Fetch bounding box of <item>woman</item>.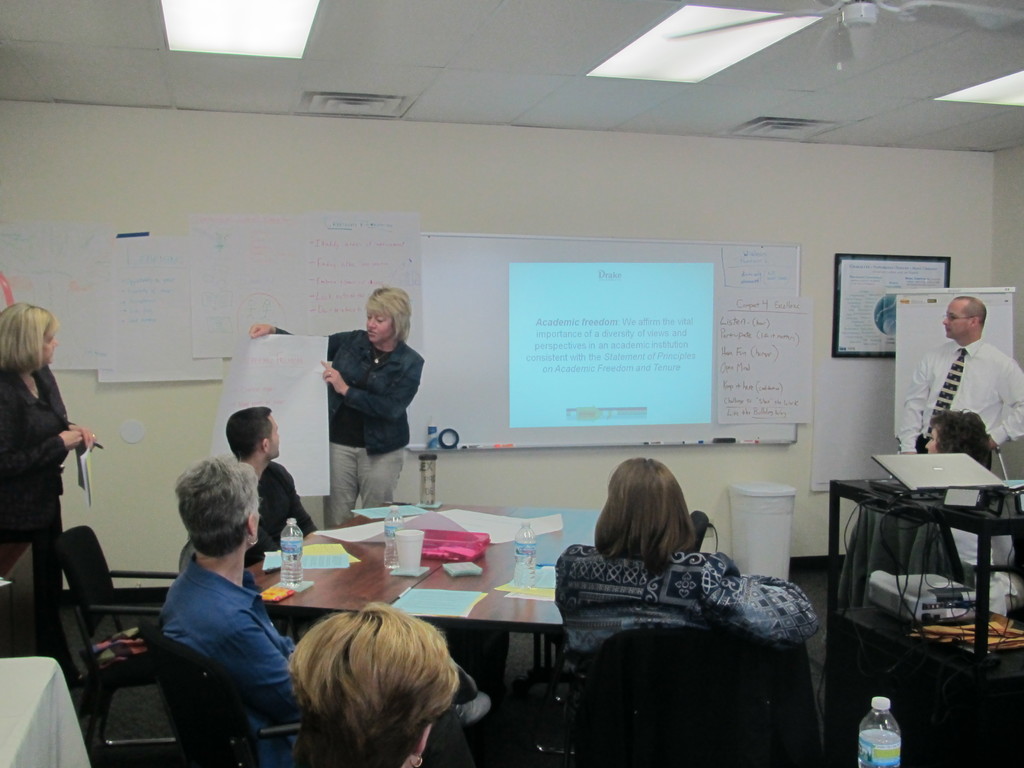
Bbox: pyautogui.locateOnScreen(924, 408, 1023, 616).
